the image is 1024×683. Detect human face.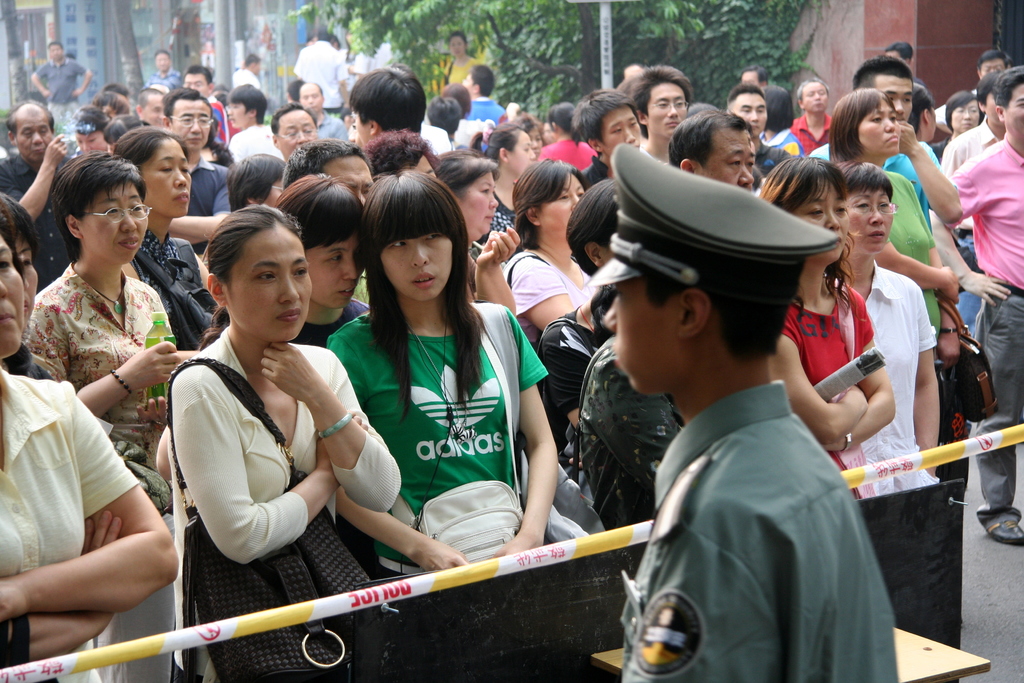
Detection: (981,56,1007,78).
